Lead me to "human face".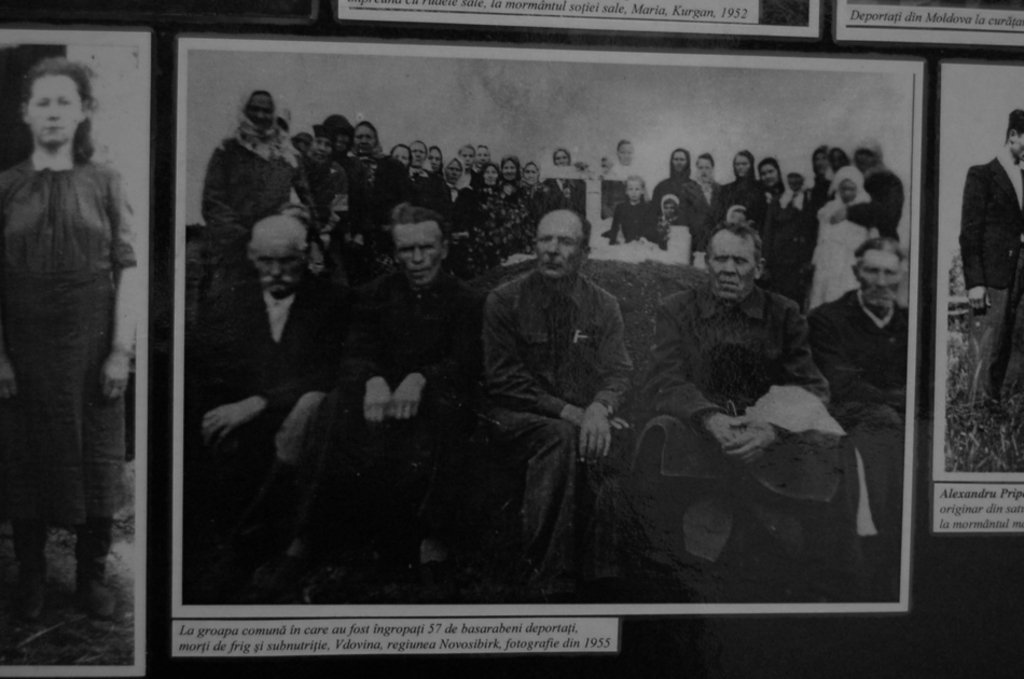
Lead to (x1=534, y1=209, x2=582, y2=278).
